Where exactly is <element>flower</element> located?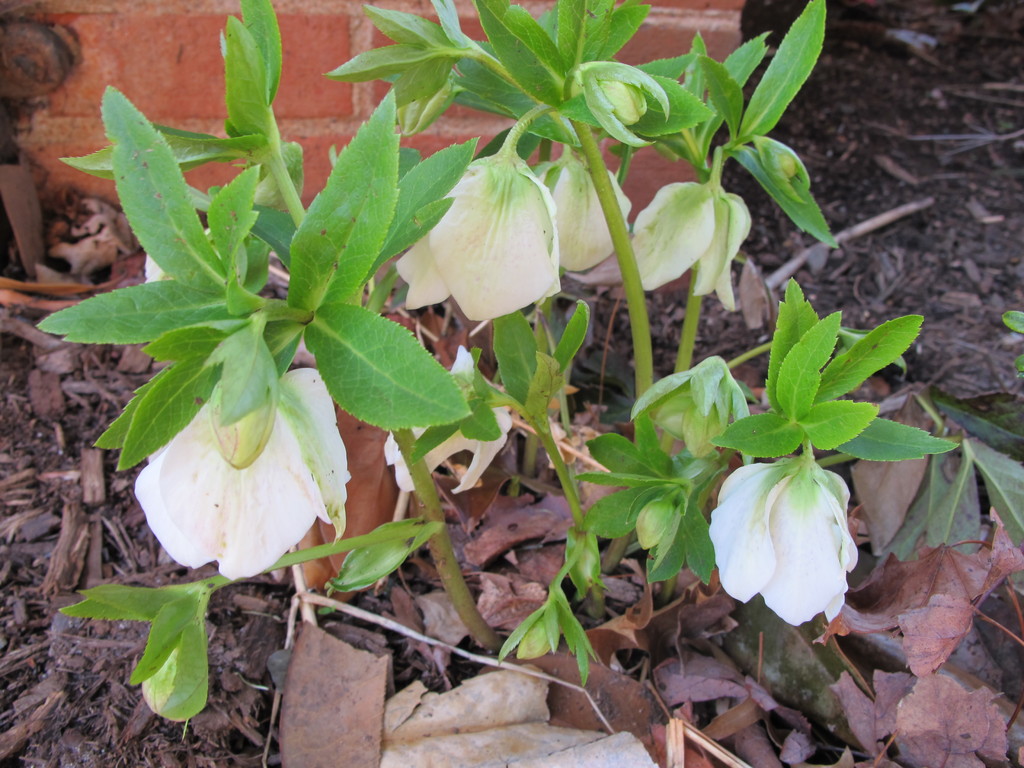
Its bounding box is {"x1": 132, "y1": 364, "x2": 349, "y2": 581}.
